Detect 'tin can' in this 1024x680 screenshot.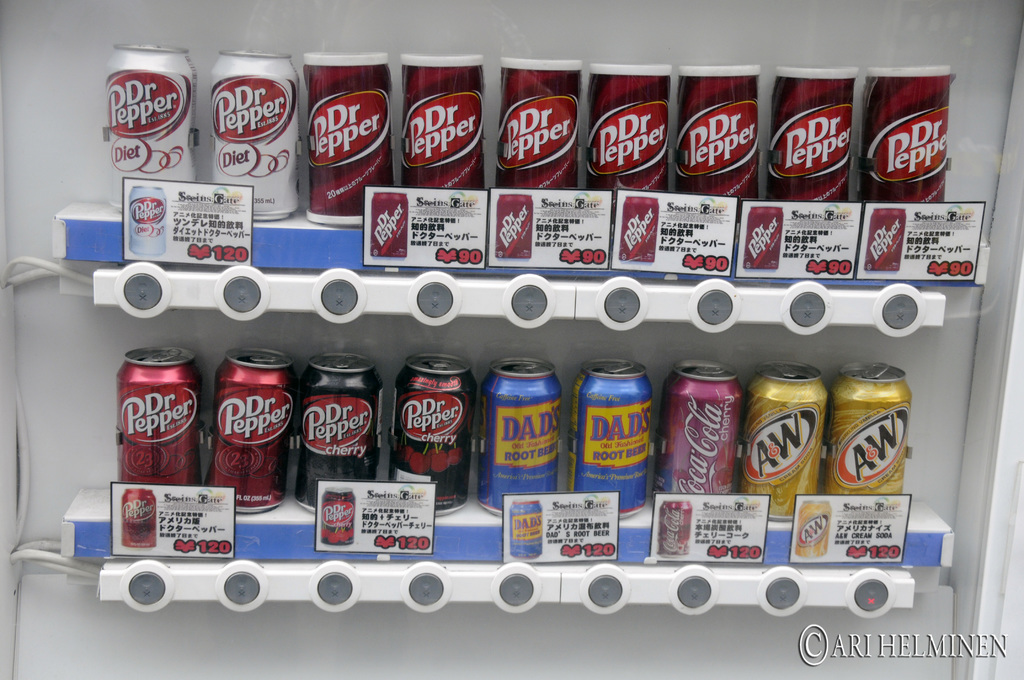
Detection: box=[673, 66, 767, 225].
